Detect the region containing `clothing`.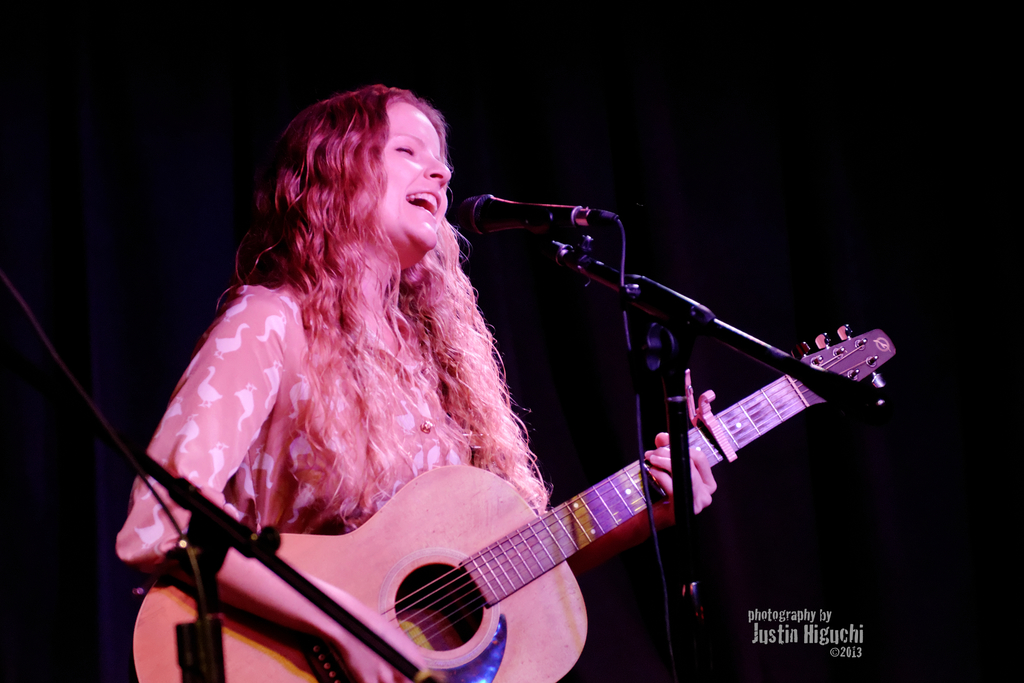
bbox=[133, 195, 573, 588].
